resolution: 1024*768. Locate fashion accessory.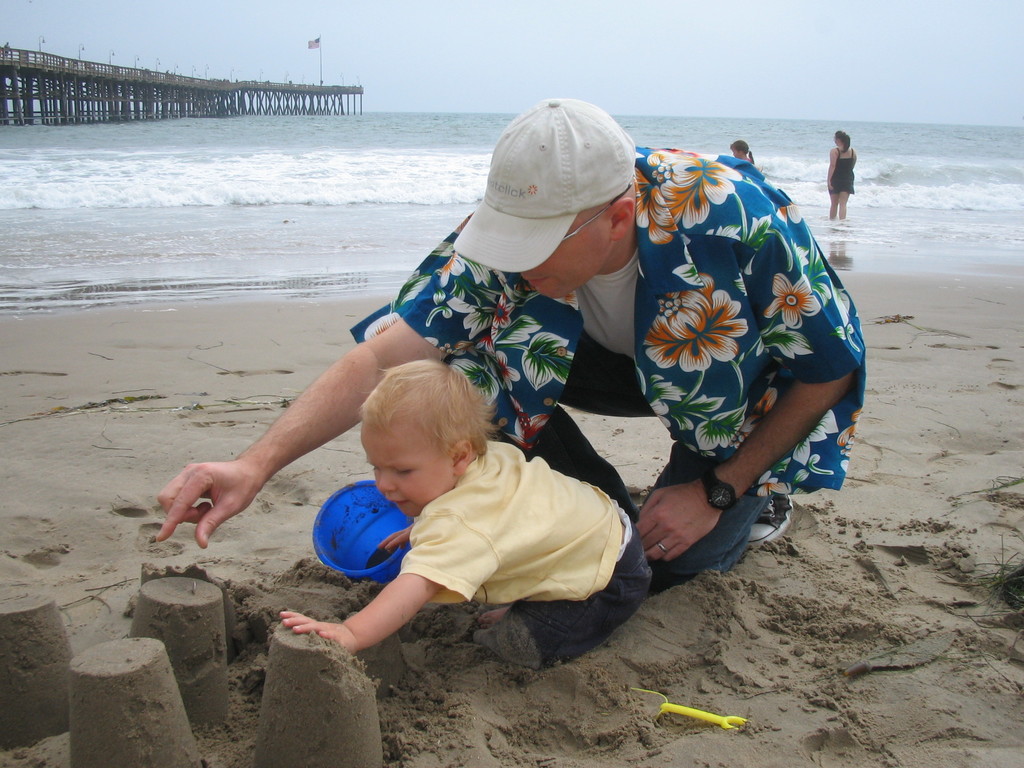
[x1=453, y1=99, x2=637, y2=274].
